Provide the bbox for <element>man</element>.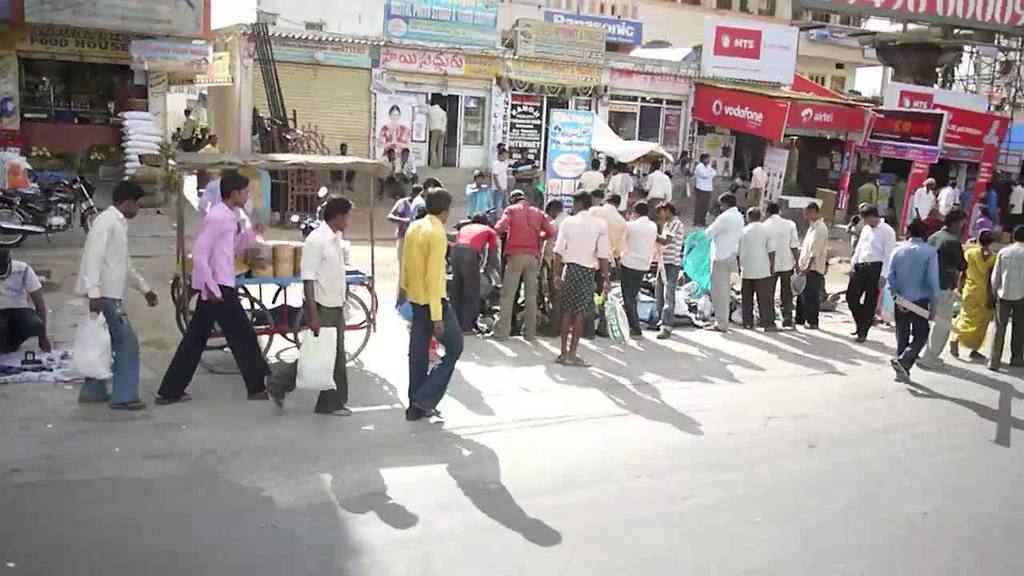
0,246,54,354.
